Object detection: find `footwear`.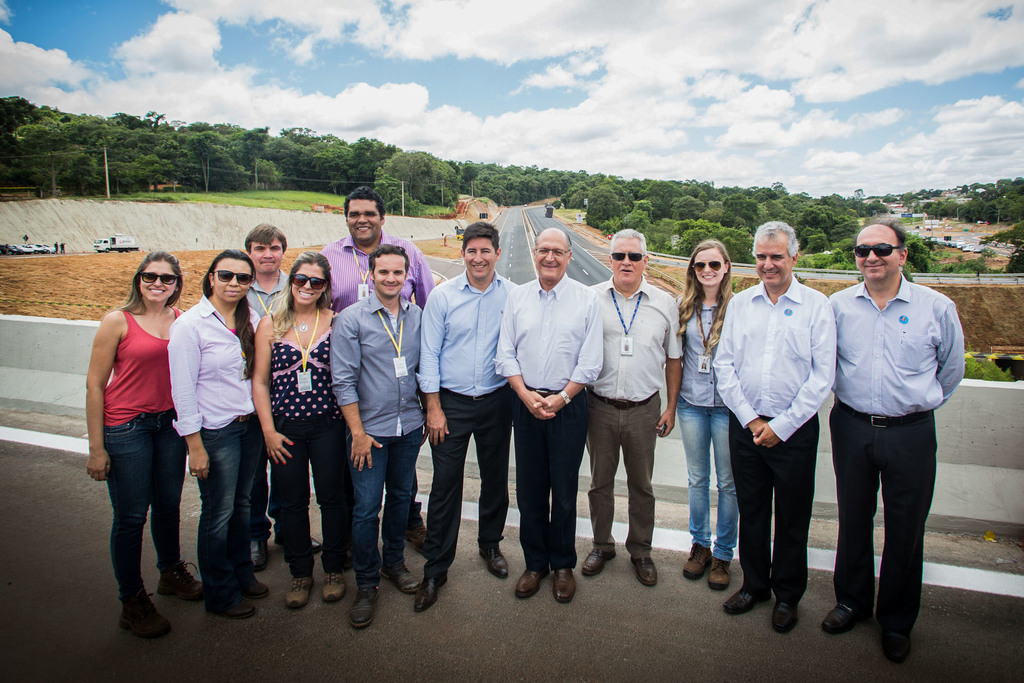
<bbox>555, 568, 577, 604</bbox>.
